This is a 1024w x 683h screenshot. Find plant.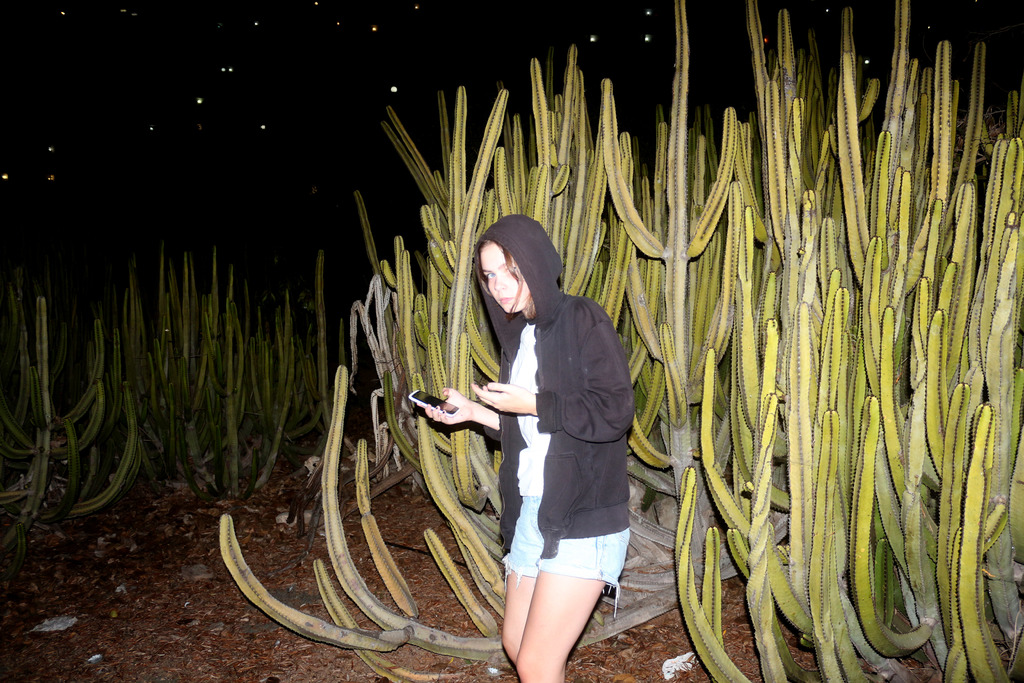
Bounding box: <box>138,248,321,497</box>.
